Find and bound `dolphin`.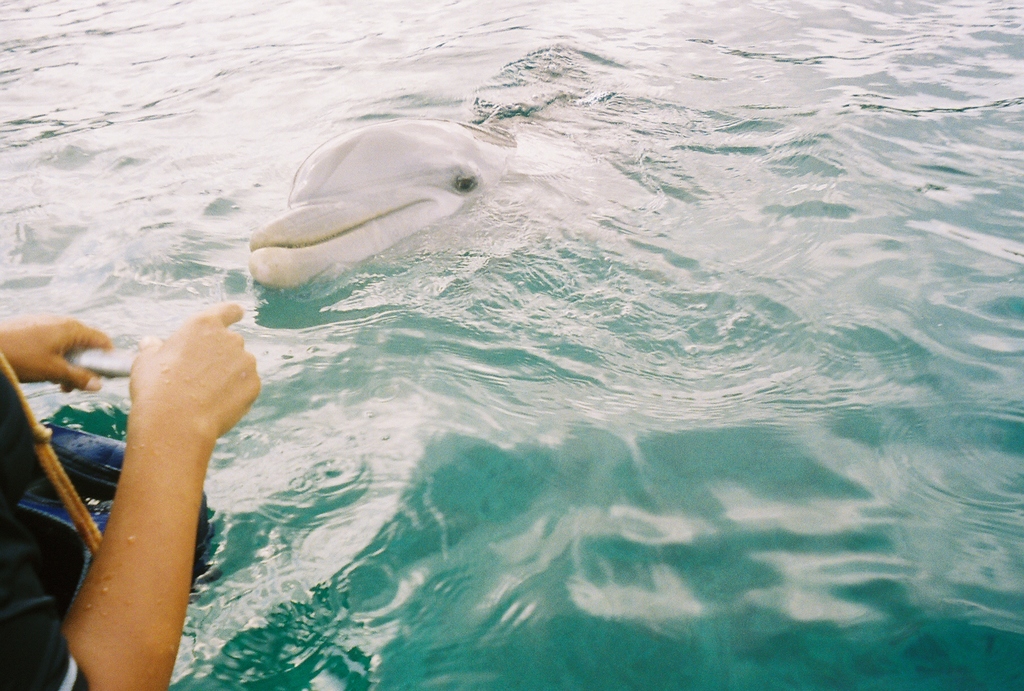
Bound: bbox(243, 118, 595, 297).
